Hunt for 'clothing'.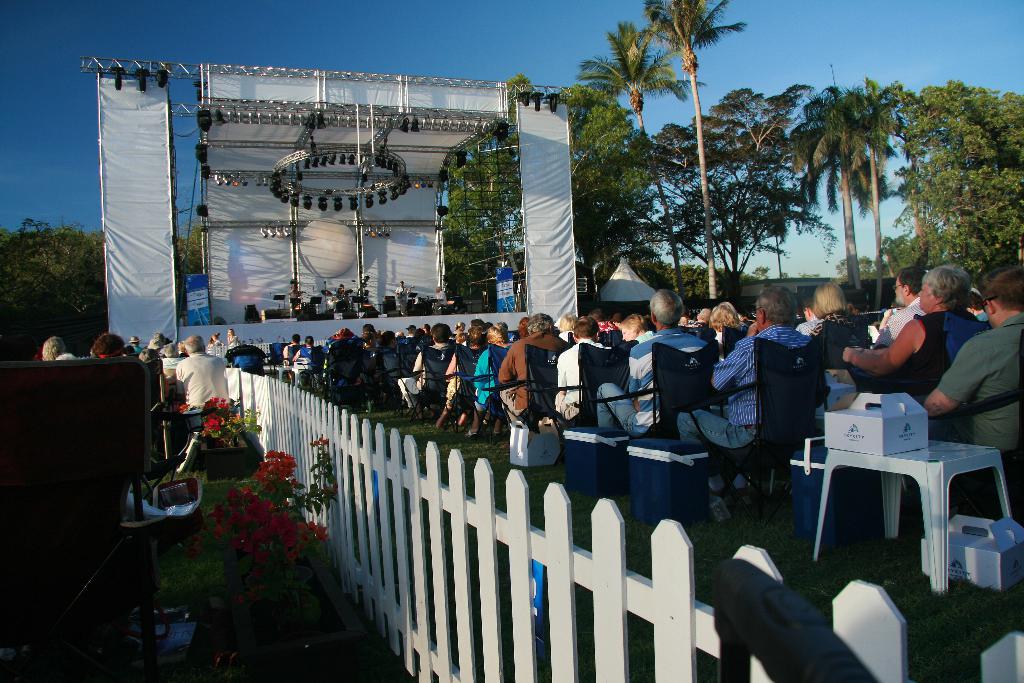
Hunted down at <box>897,315,993,392</box>.
